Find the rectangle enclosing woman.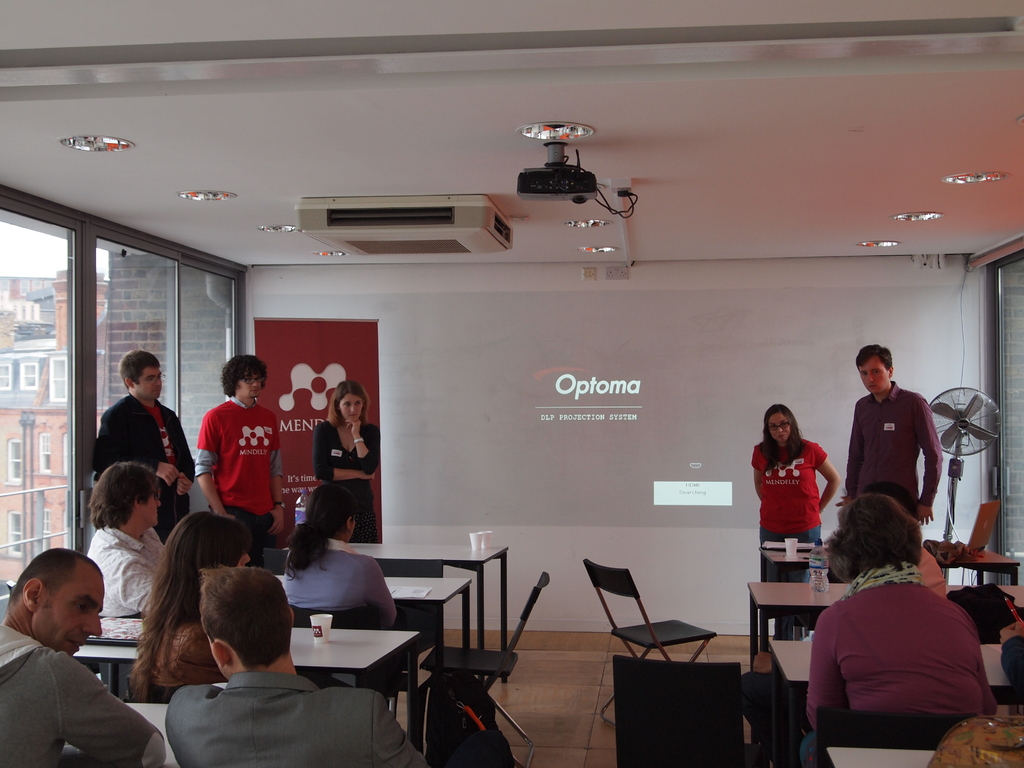
BBox(284, 483, 397, 623).
